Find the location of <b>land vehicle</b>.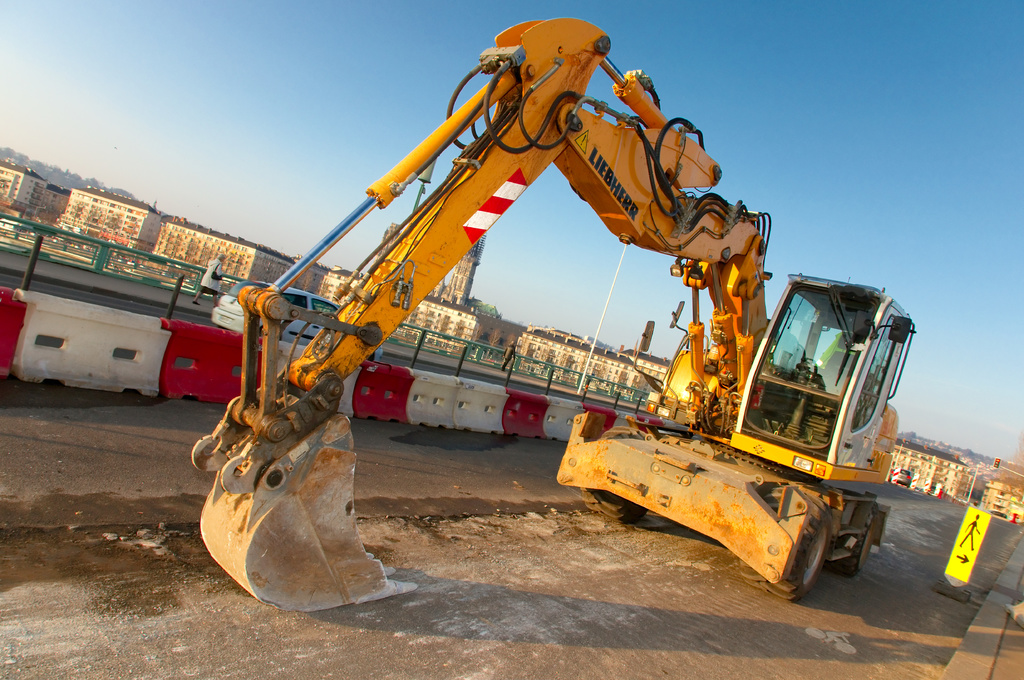
Location: (889,466,913,492).
